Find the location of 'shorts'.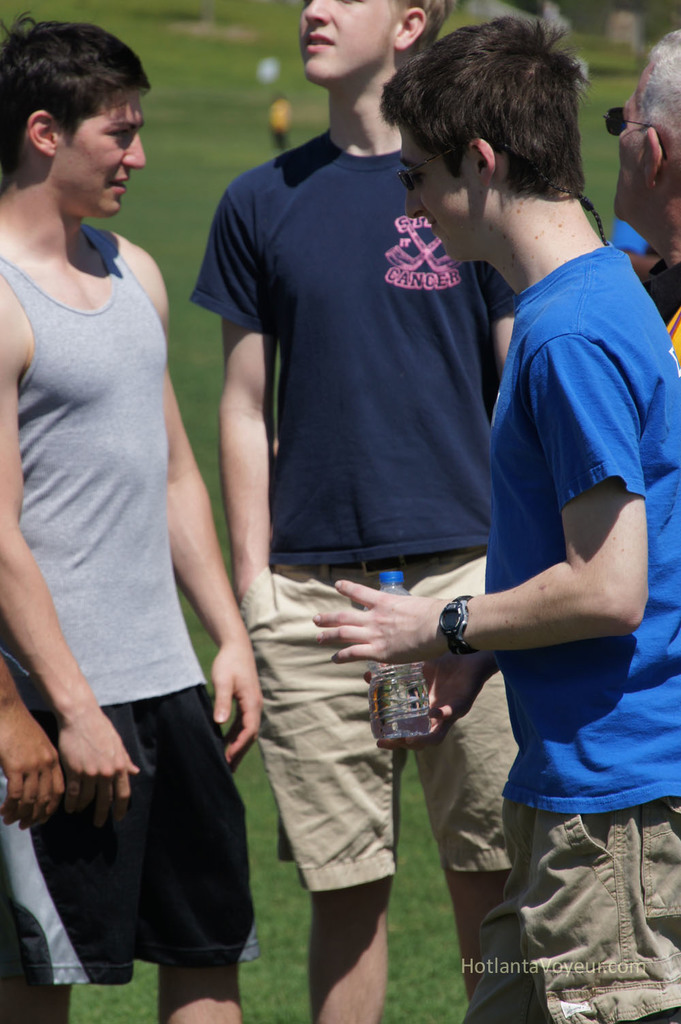
Location: (236, 559, 523, 895).
